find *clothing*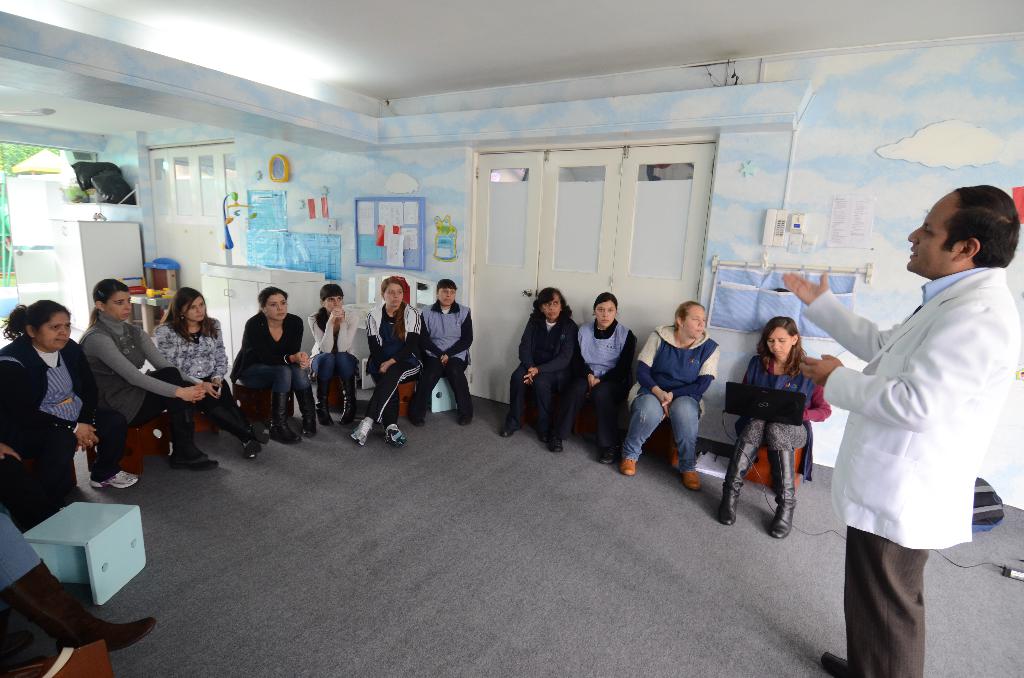
(150,317,246,423)
